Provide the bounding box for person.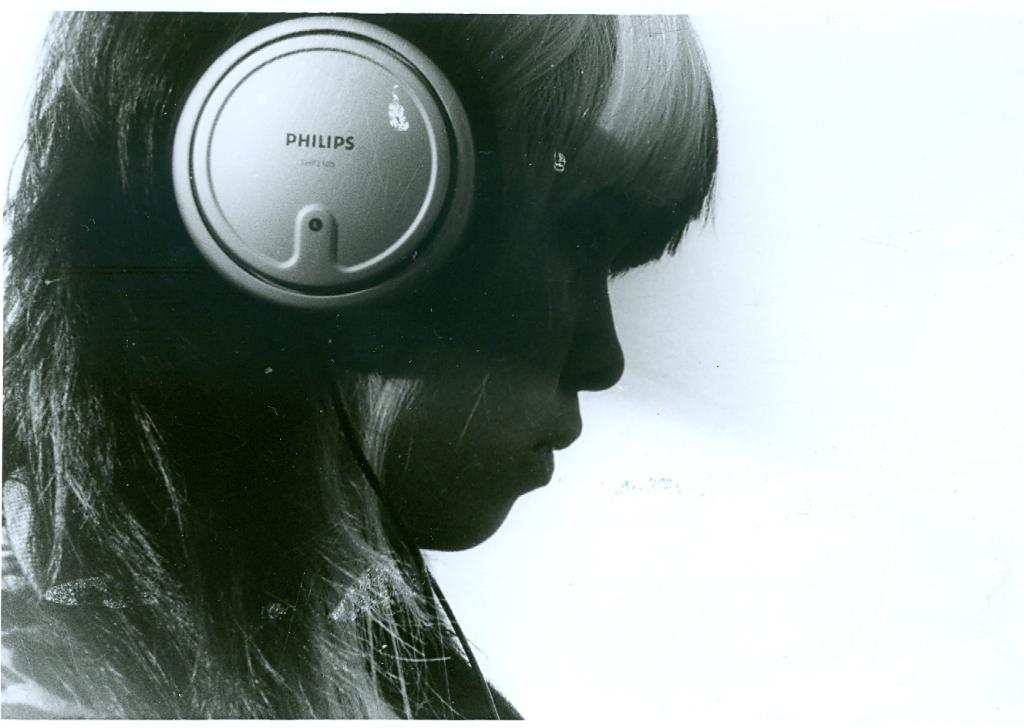
l=51, t=0, r=735, b=718.
